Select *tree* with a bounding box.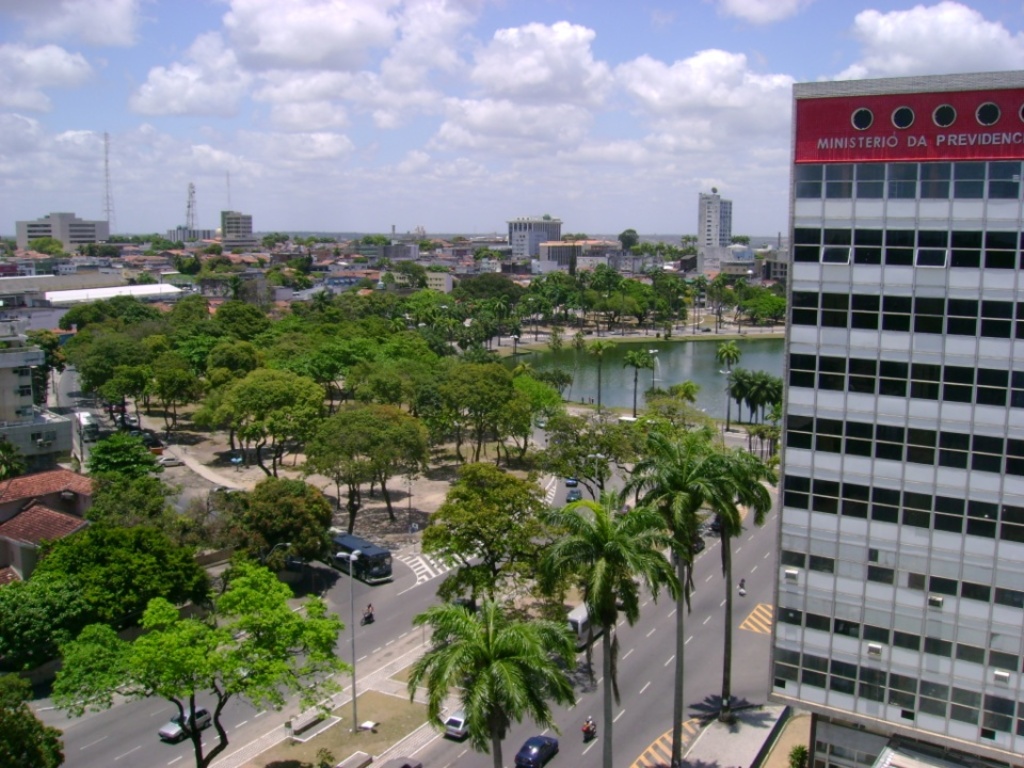
[x1=361, y1=231, x2=393, y2=245].
